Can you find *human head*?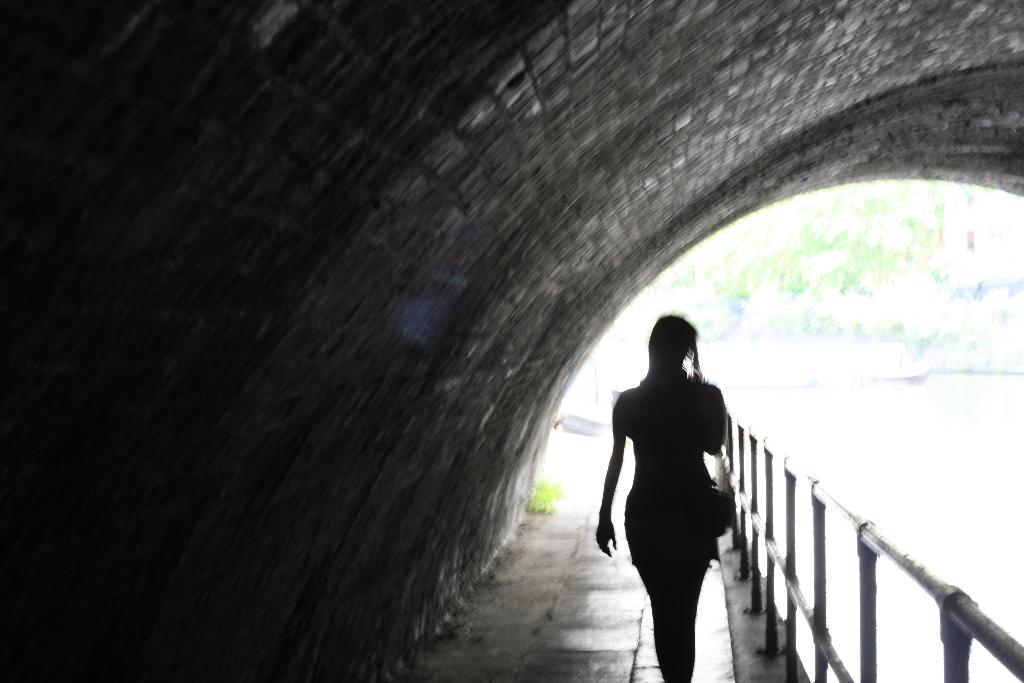
Yes, bounding box: <bbox>648, 311, 698, 365</bbox>.
